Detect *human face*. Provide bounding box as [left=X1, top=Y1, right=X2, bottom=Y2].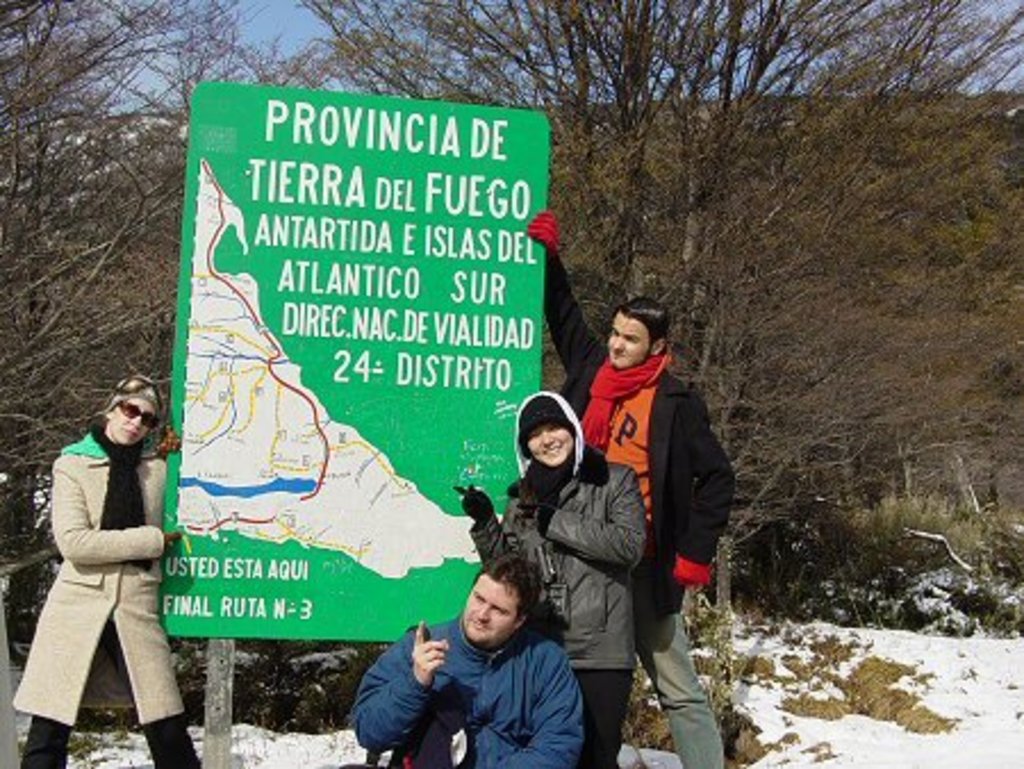
[left=114, top=396, right=159, bottom=444].
